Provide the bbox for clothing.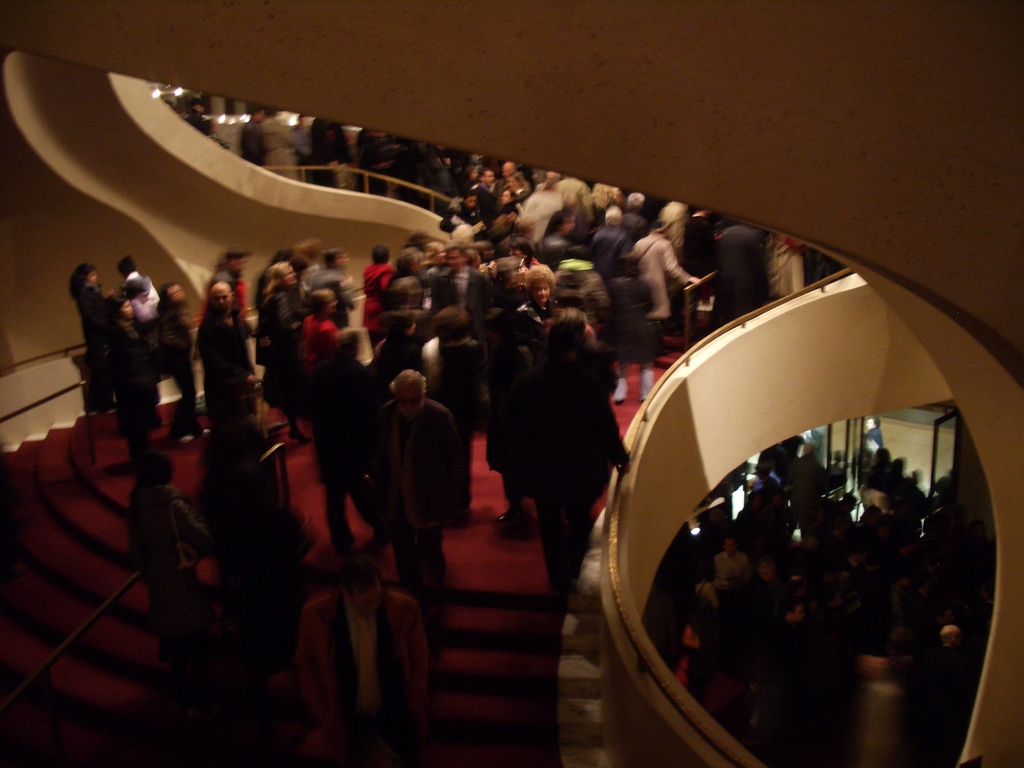
bbox(108, 348, 175, 471).
